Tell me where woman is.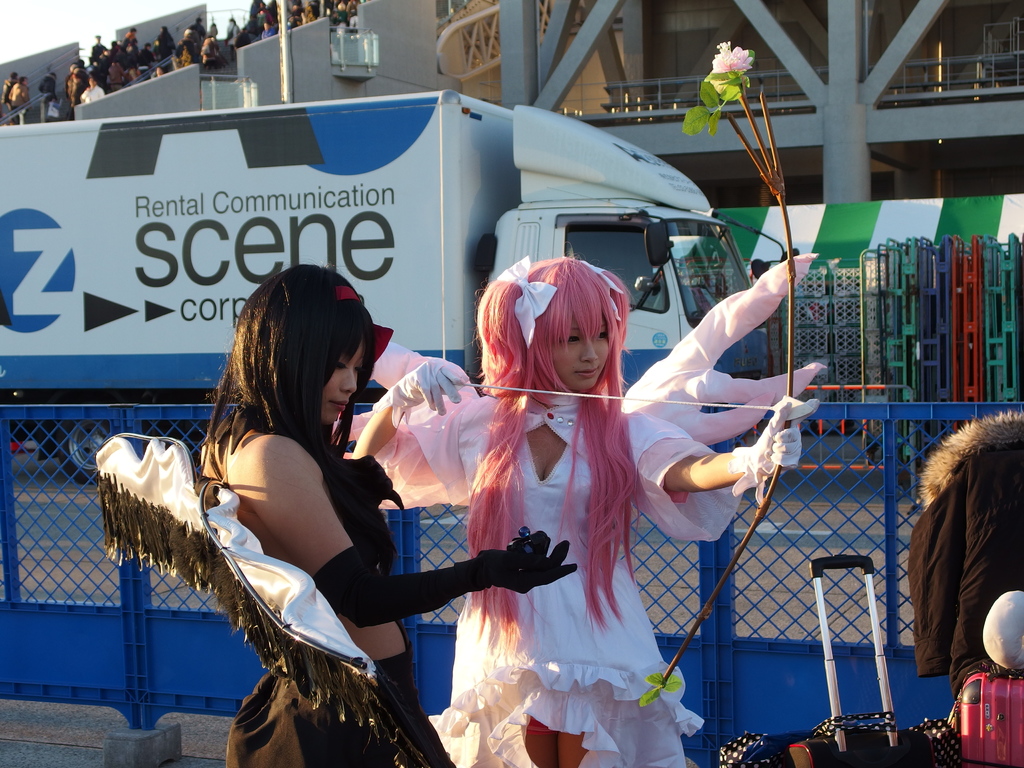
woman is at (198,261,580,762).
